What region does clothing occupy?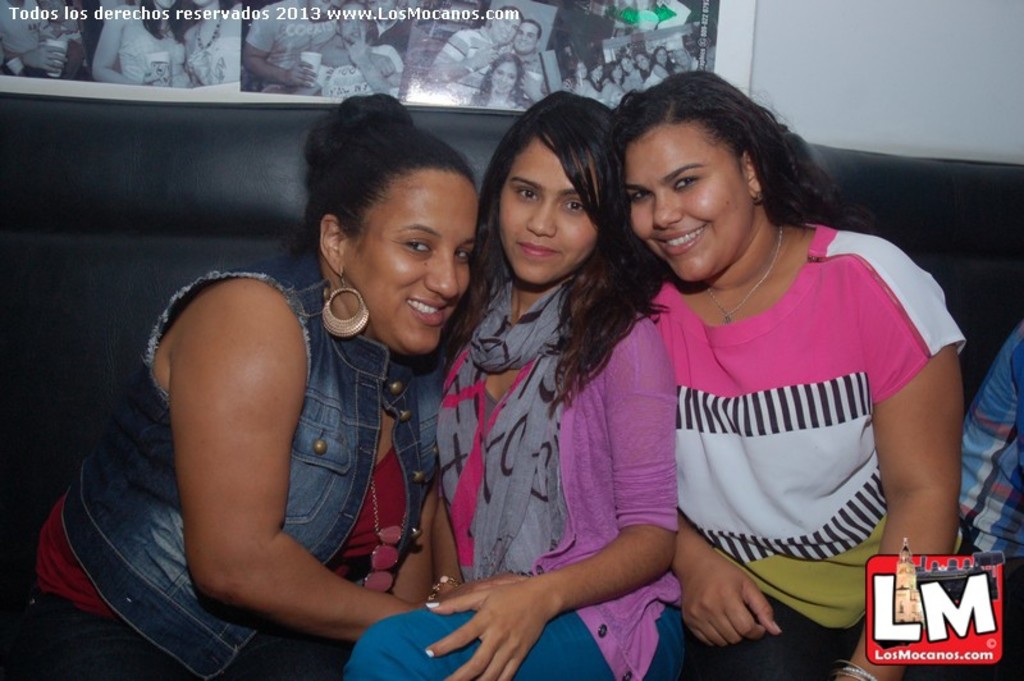
<box>324,268,673,669</box>.
